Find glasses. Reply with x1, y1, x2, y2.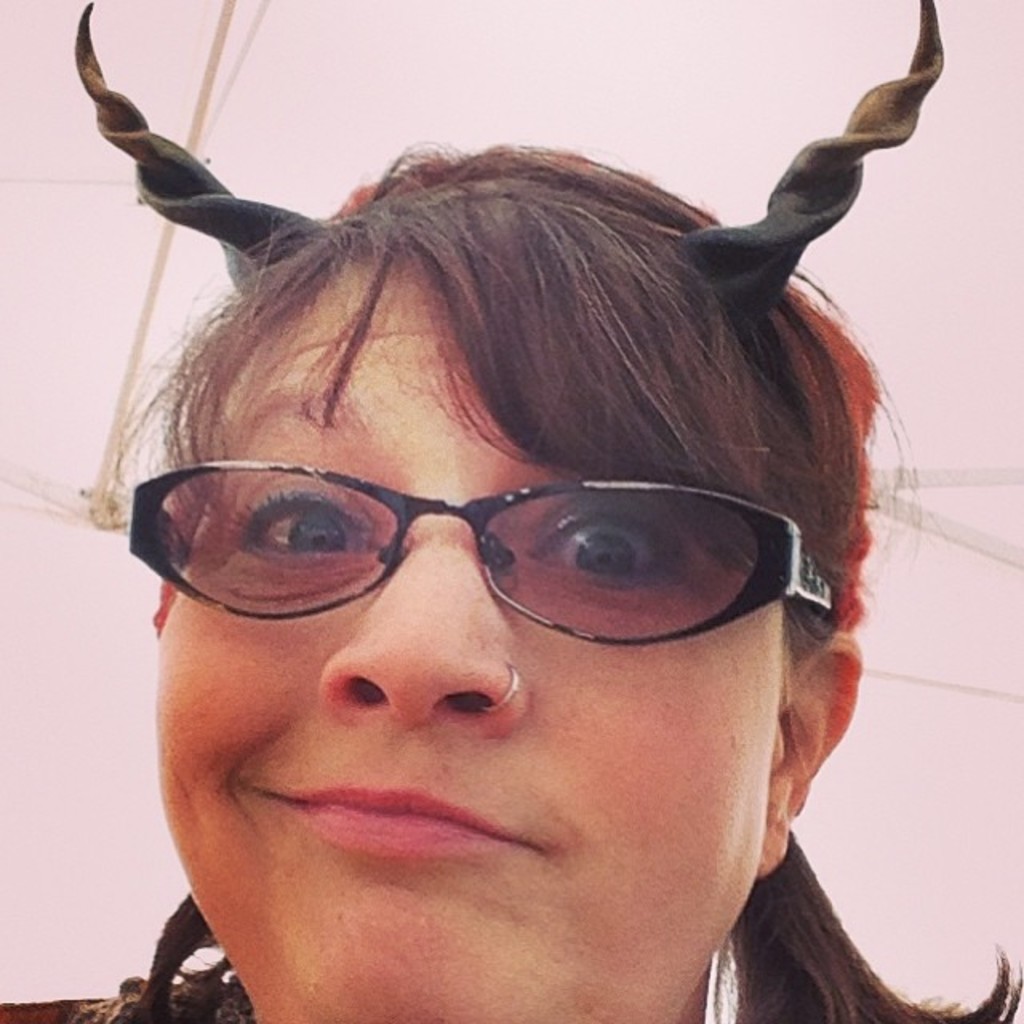
126, 459, 834, 651.
